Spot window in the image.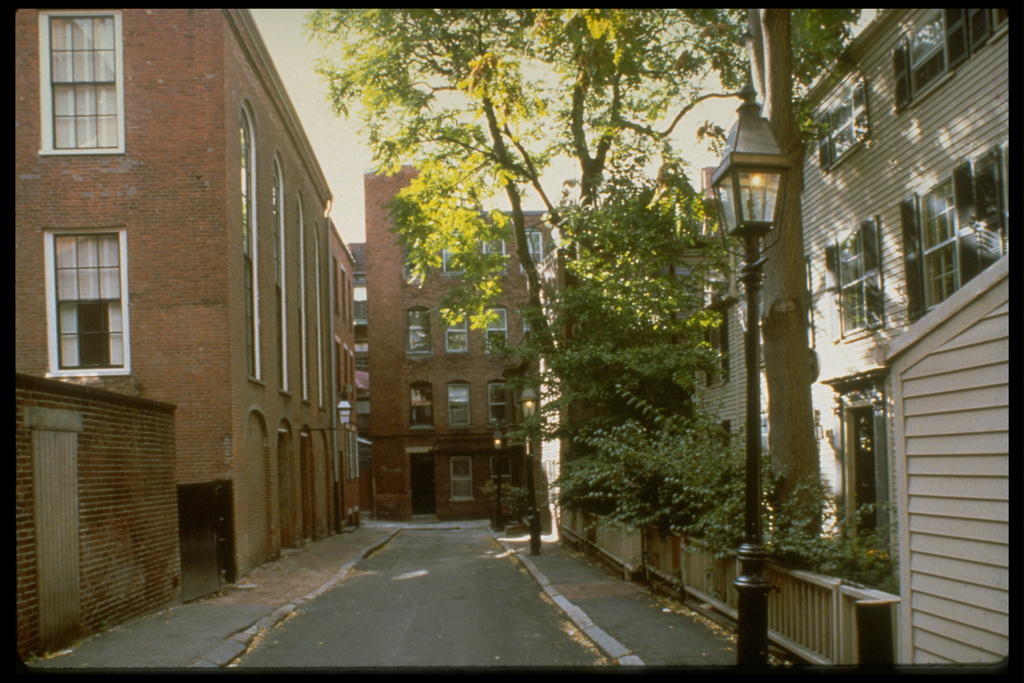
window found at 409, 378, 436, 429.
